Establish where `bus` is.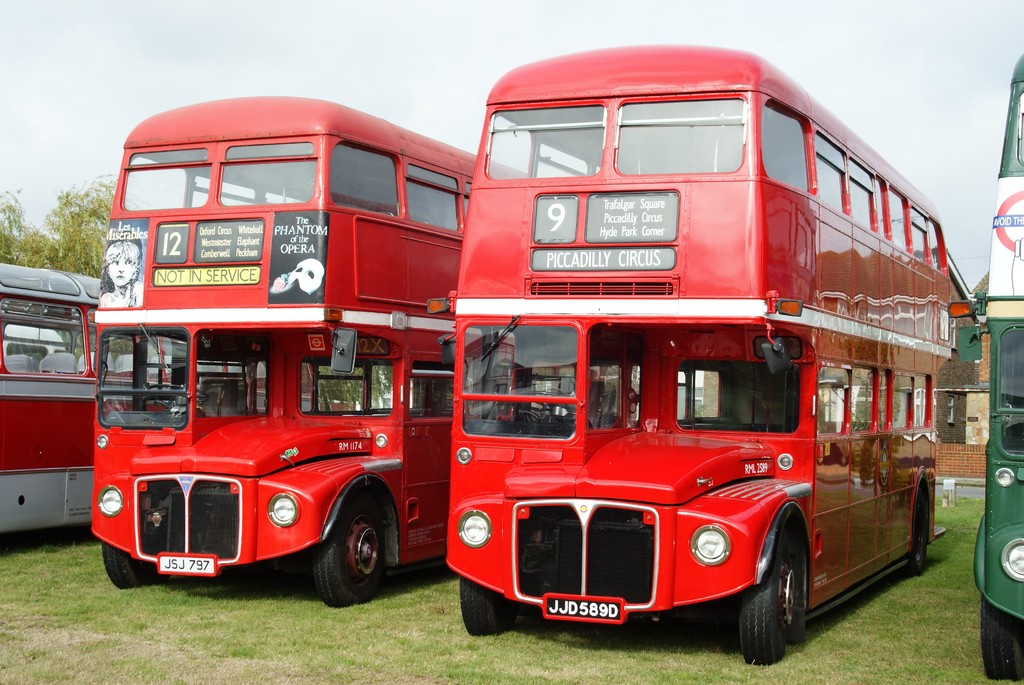
Established at [1, 264, 323, 537].
